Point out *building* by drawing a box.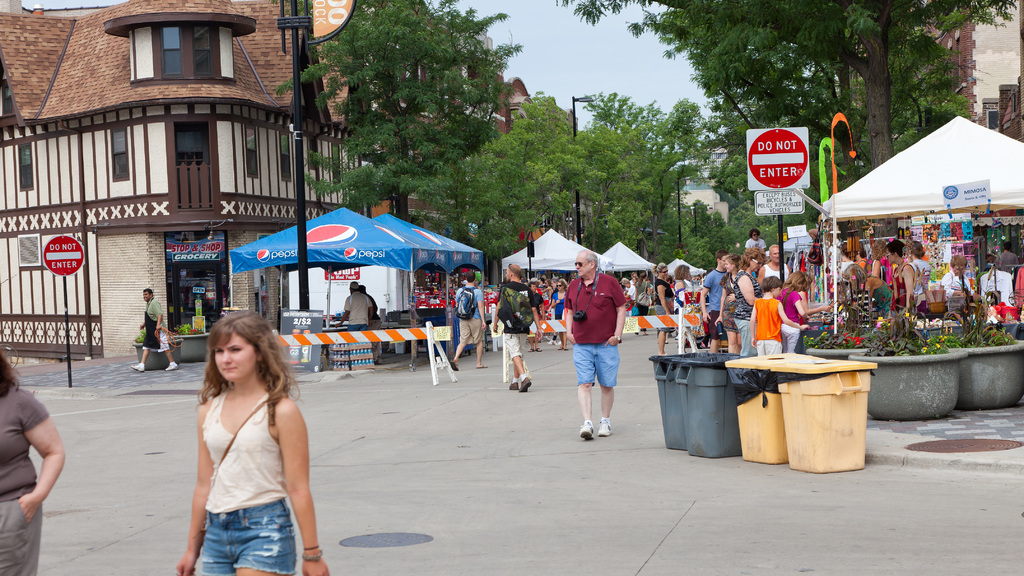
[850,0,980,162].
